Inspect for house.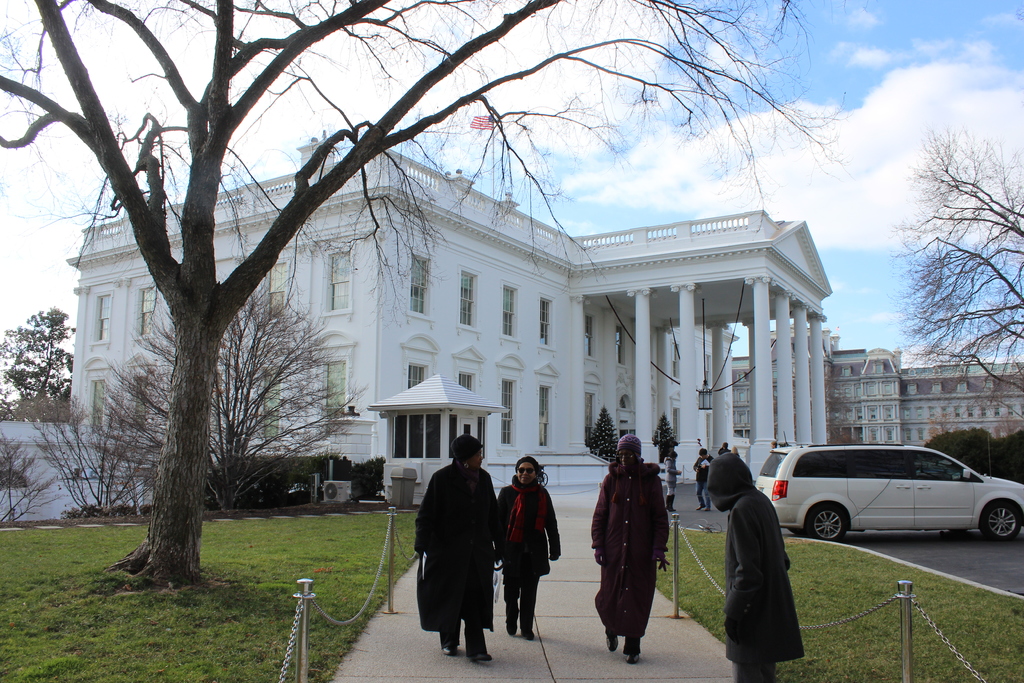
Inspection: {"left": 64, "top": 126, "right": 831, "bottom": 509}.
